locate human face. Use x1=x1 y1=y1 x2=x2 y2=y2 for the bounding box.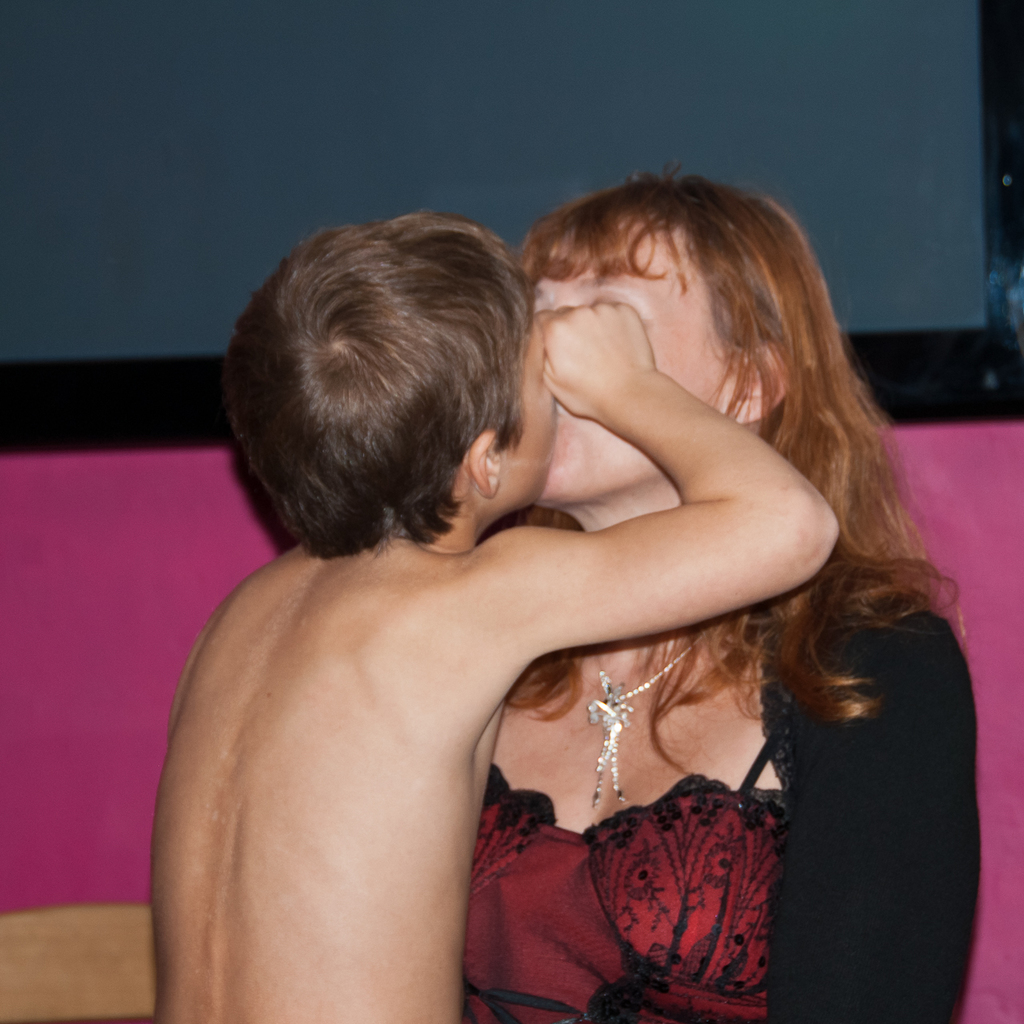
x1=526 y1=222 x2=728 y2=504.
